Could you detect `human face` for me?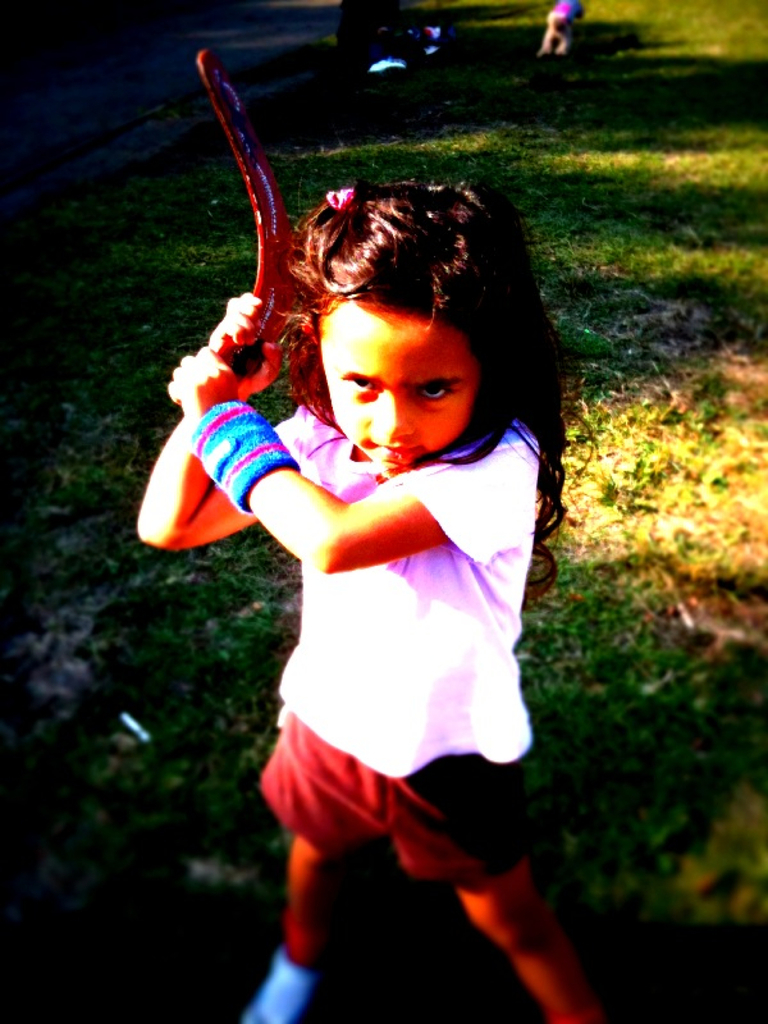
Detection result: <bbox>313, 300, 467, 468</bbox>.
